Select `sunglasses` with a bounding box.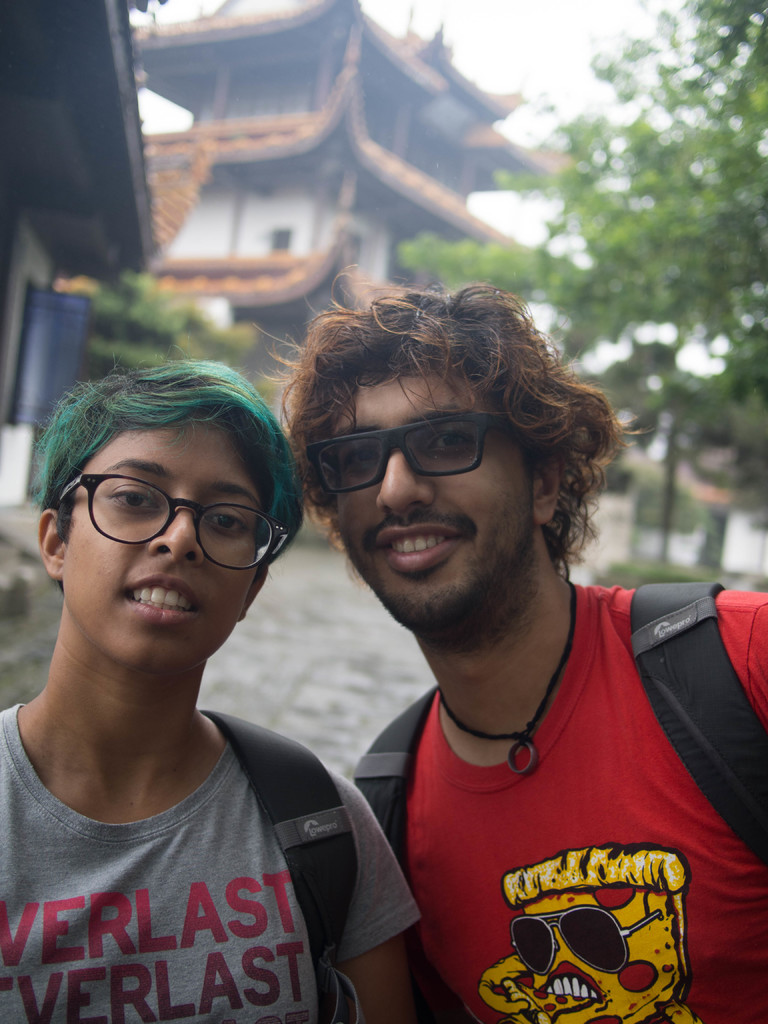
crop(305, 412, 520, 497).
